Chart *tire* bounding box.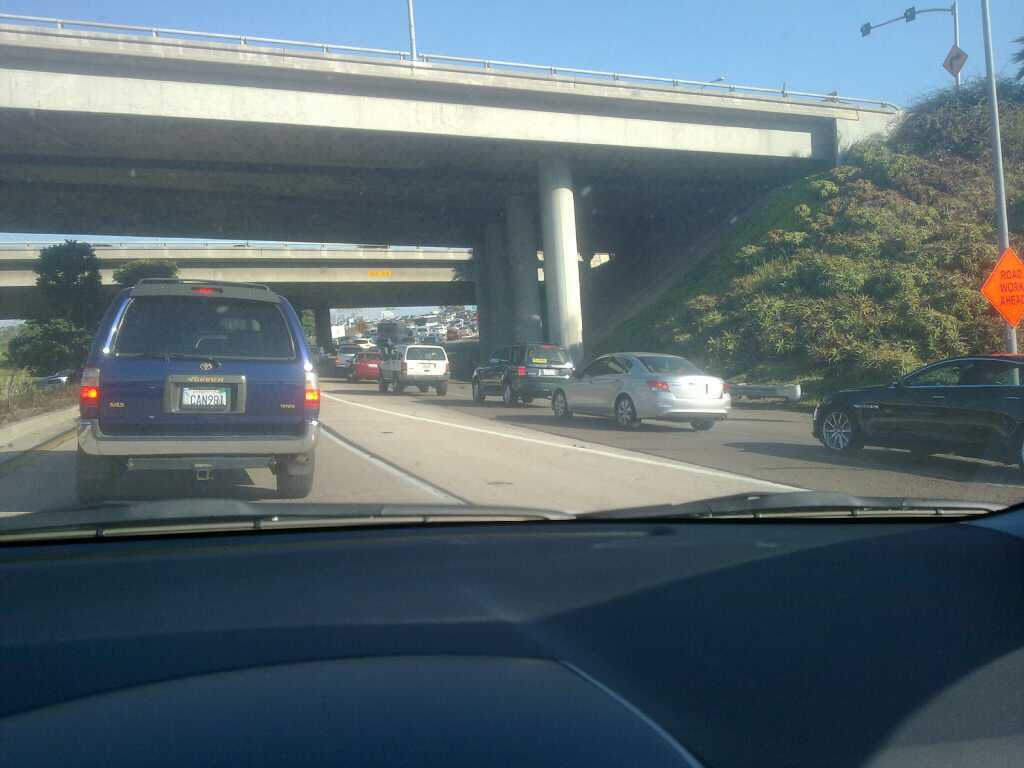
Charted: Rect(74, 465, 118, 505).
